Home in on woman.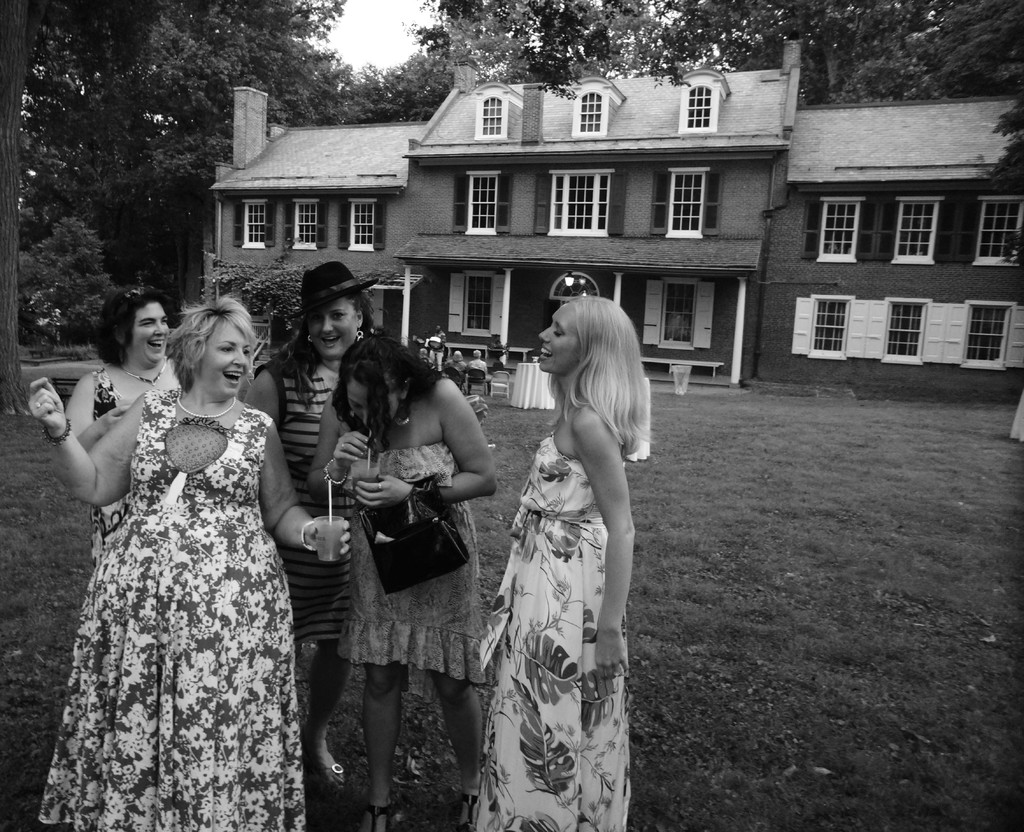
Homed in at <bbox>227, 247, 398, 782</bbox>.
